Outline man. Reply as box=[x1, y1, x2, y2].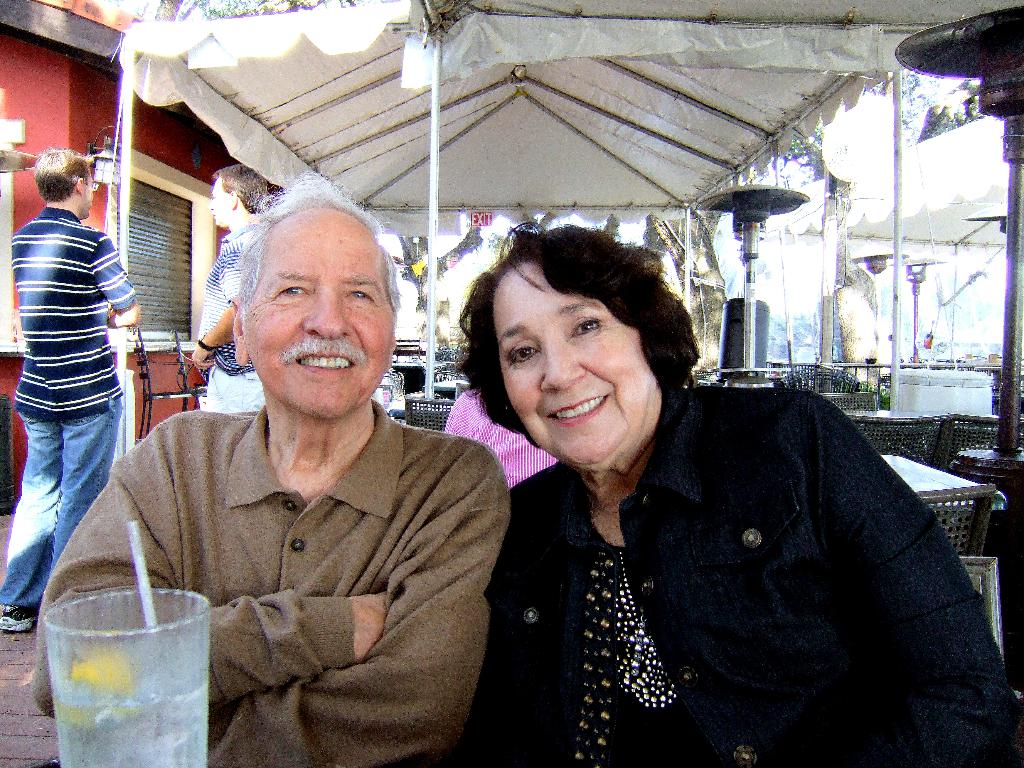
box=[0, 150, 144, 636].
